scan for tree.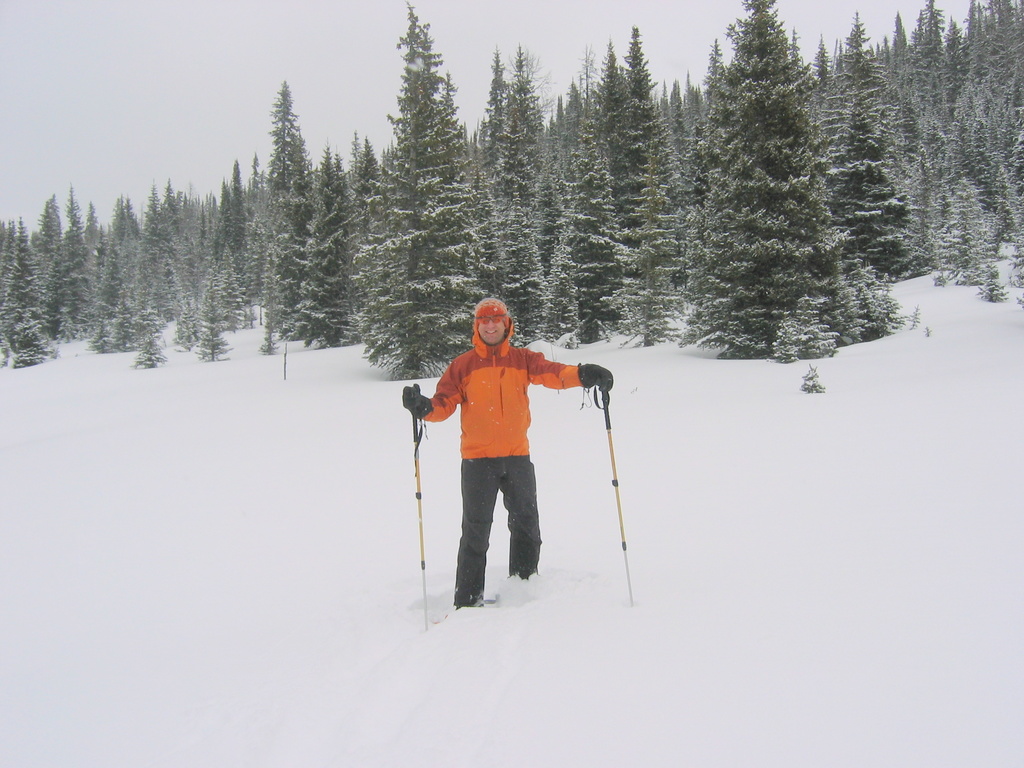
Scan result: BBox(810, 33, 832, 88).
